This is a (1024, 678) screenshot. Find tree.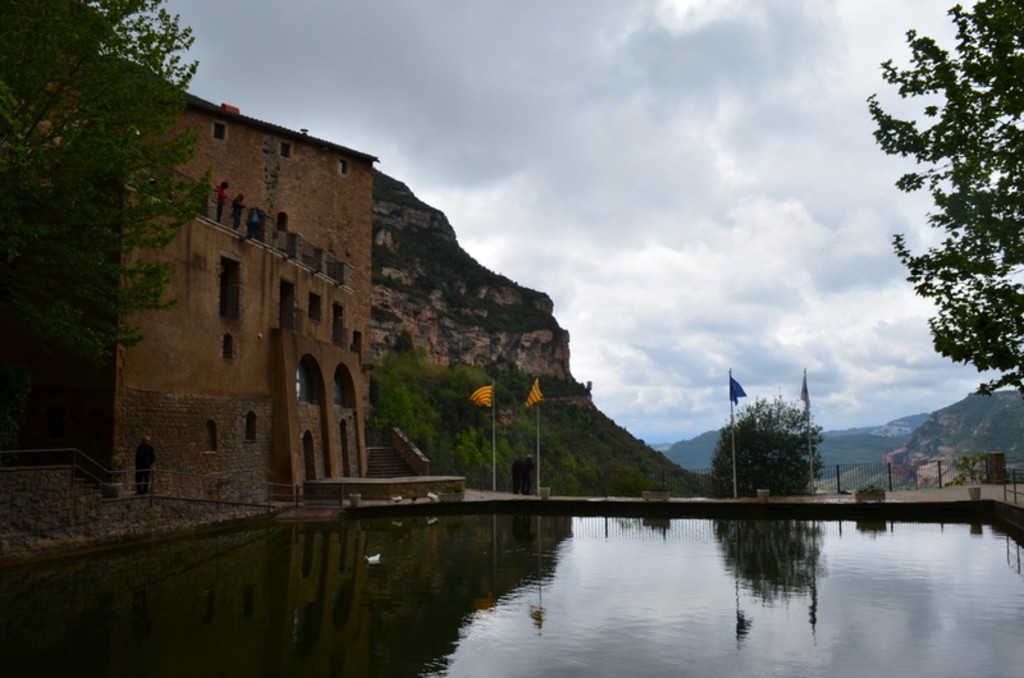
Bounding box: rect(364, 361, 612, 494).
